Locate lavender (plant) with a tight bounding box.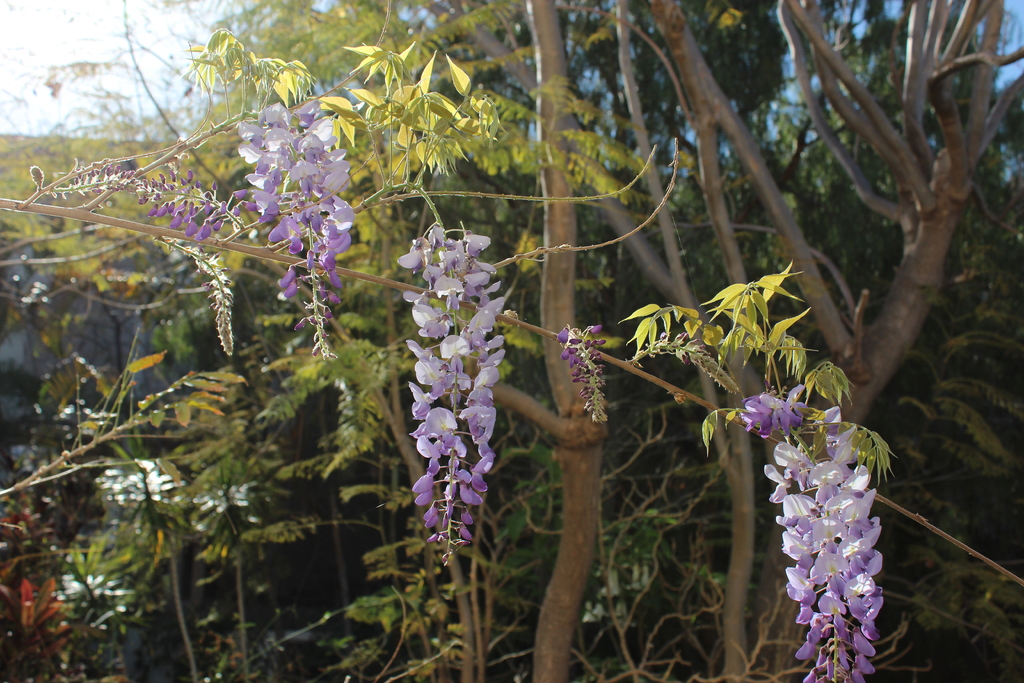
729:373:878:682.
